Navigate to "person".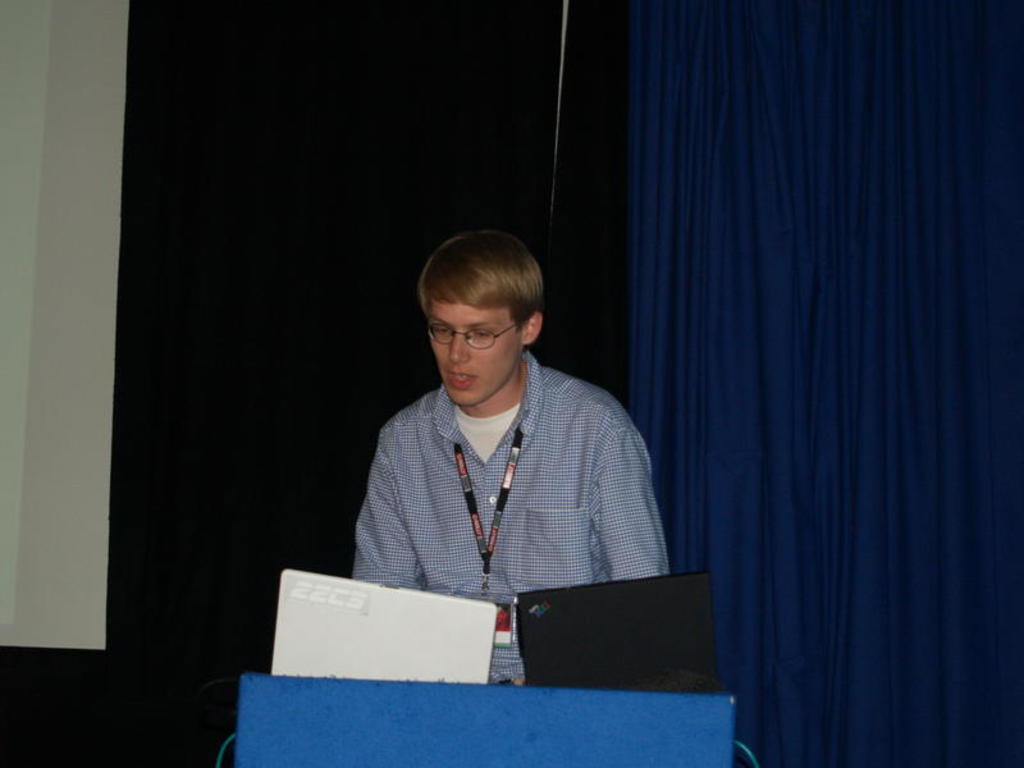
Navigation target: 335, 211, 663, 694.
